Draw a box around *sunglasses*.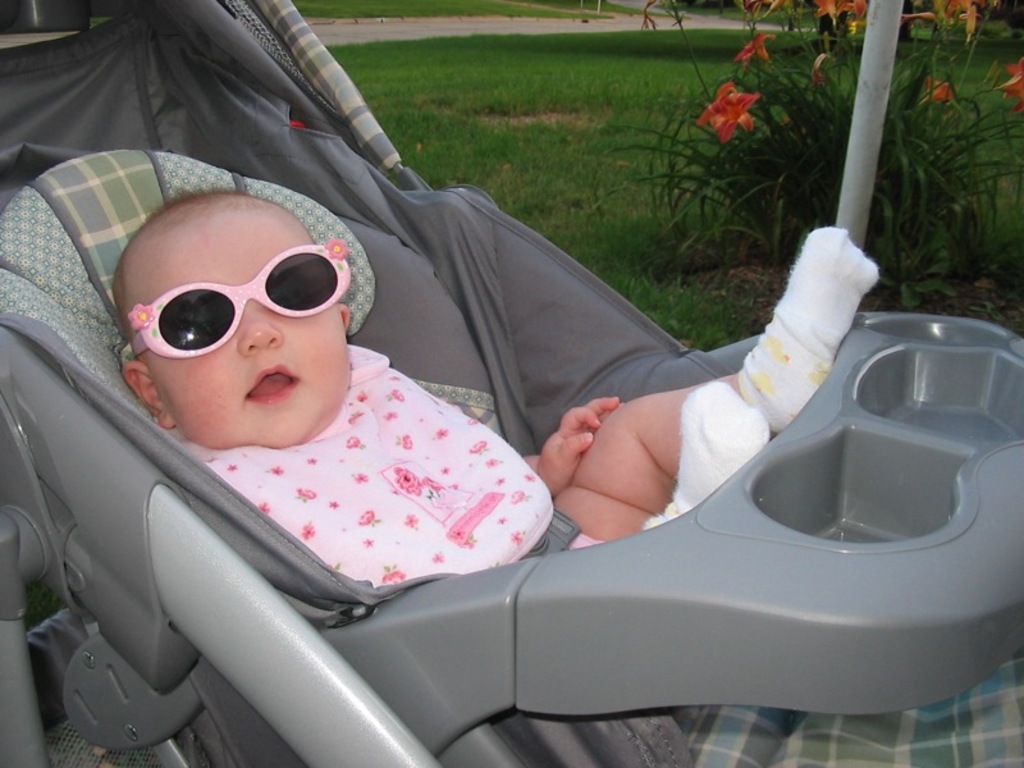
bbox=(131, 239, 353, 360).
